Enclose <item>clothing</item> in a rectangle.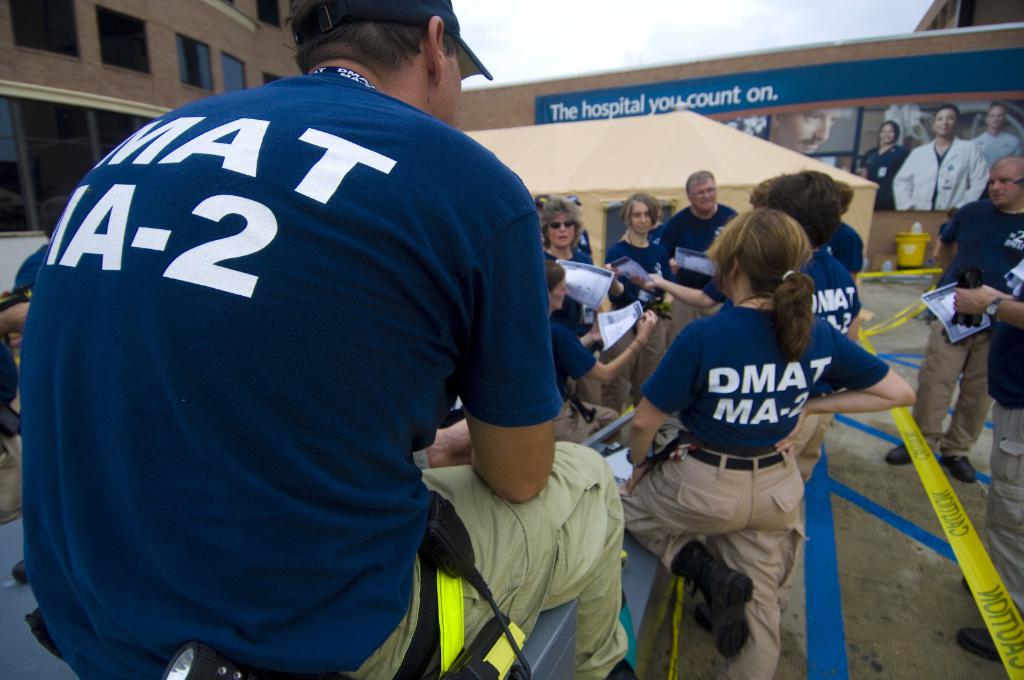
bbox=(909, 199, 1023, 459).
